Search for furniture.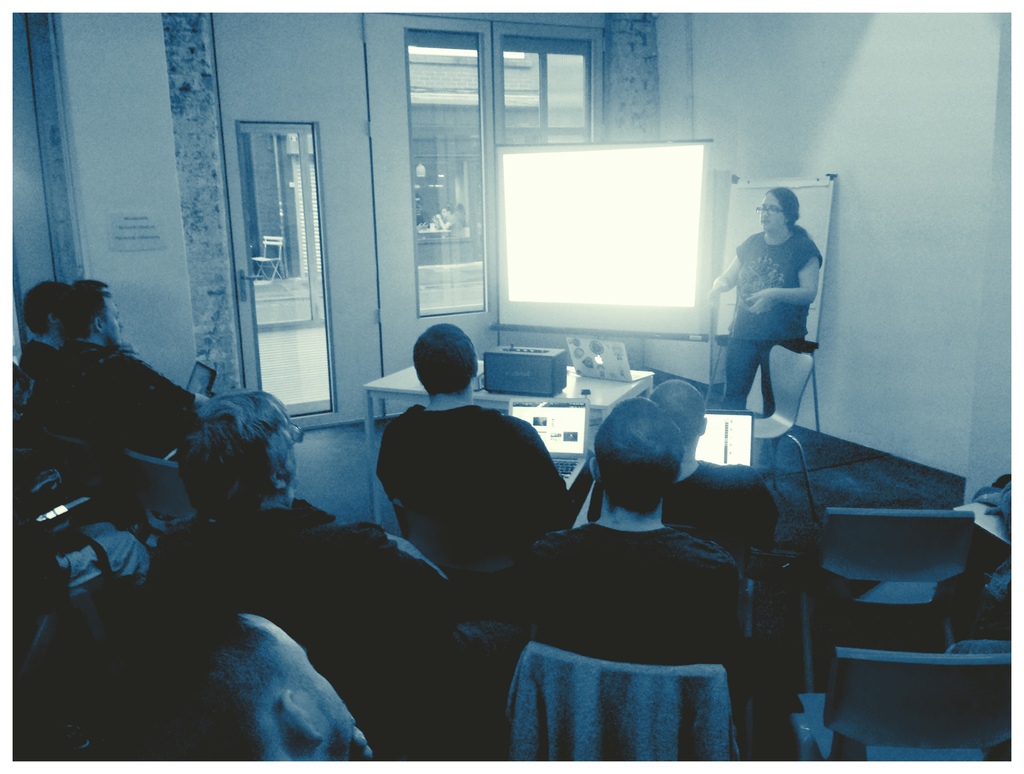
Found at x1=364, y1=357, x2=657, y2=524.
